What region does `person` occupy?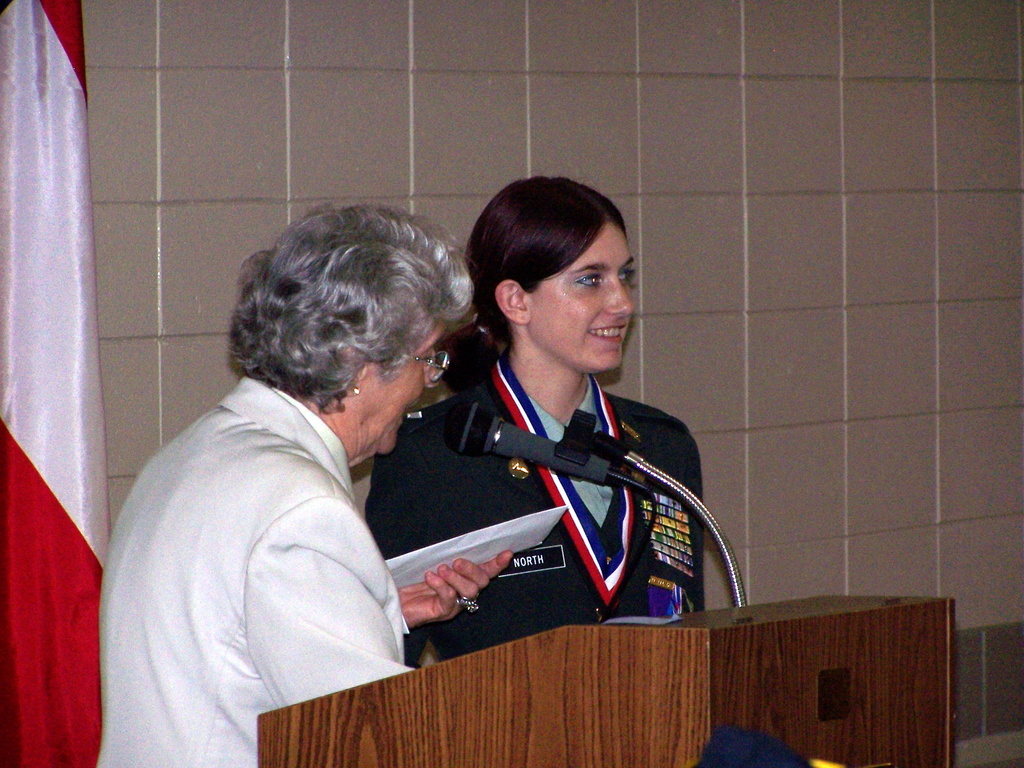
367, 177, 709, 670.
